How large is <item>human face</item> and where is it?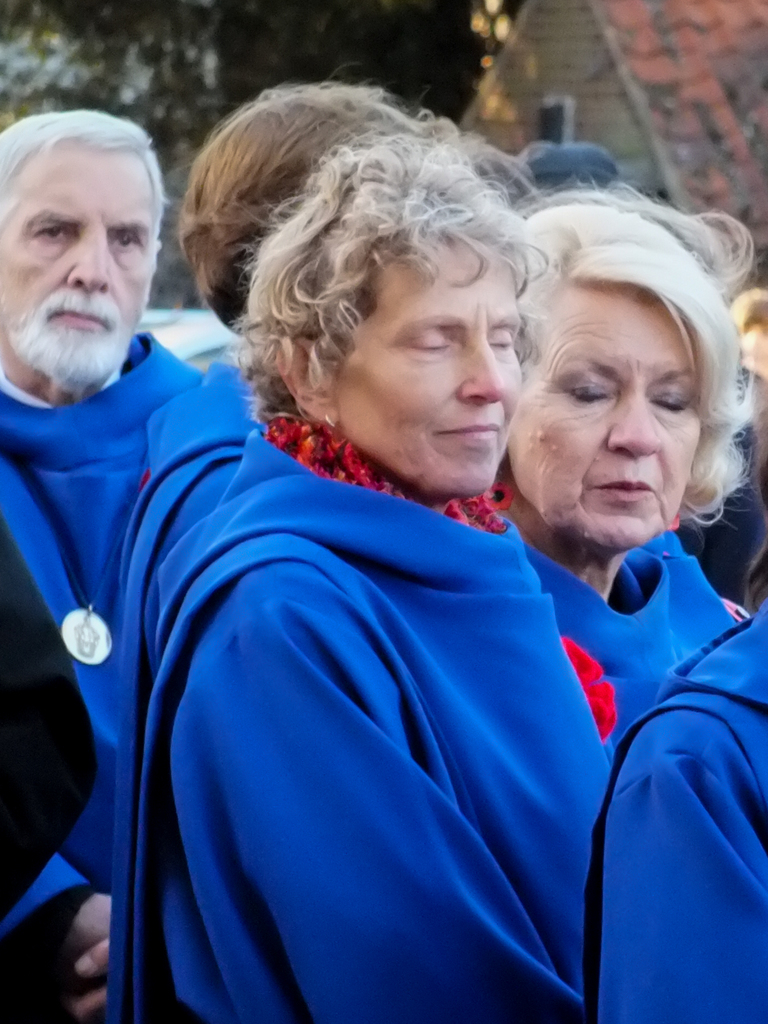
Bounding box: {"x1": 0, "y1": 147, "x2": 156, "y2": 360}.
